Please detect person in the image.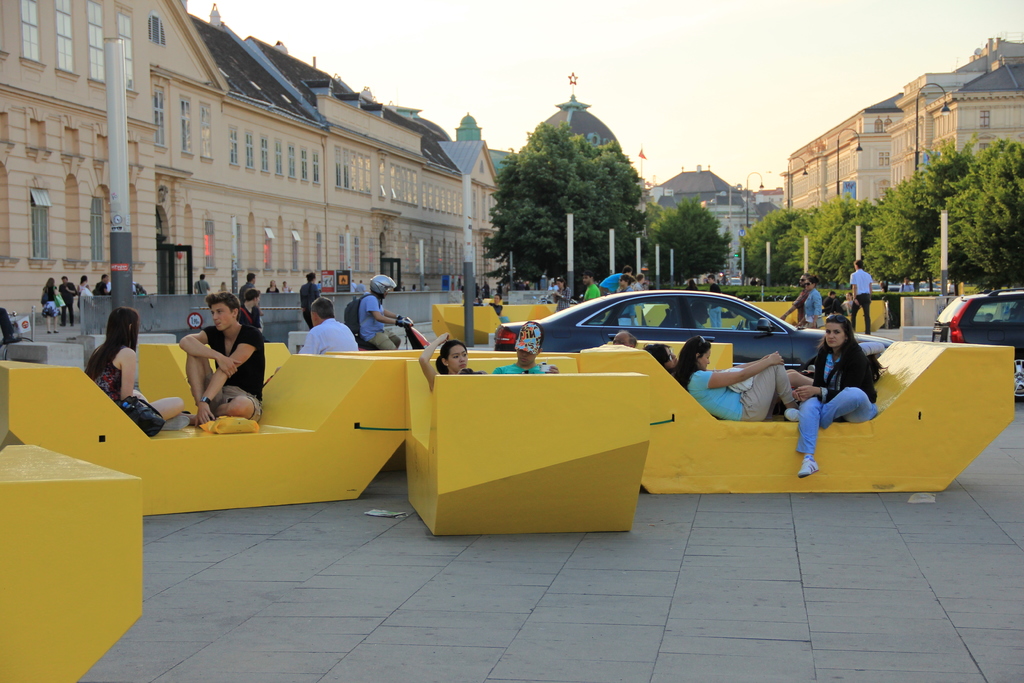
790, 273, 815, 335.
